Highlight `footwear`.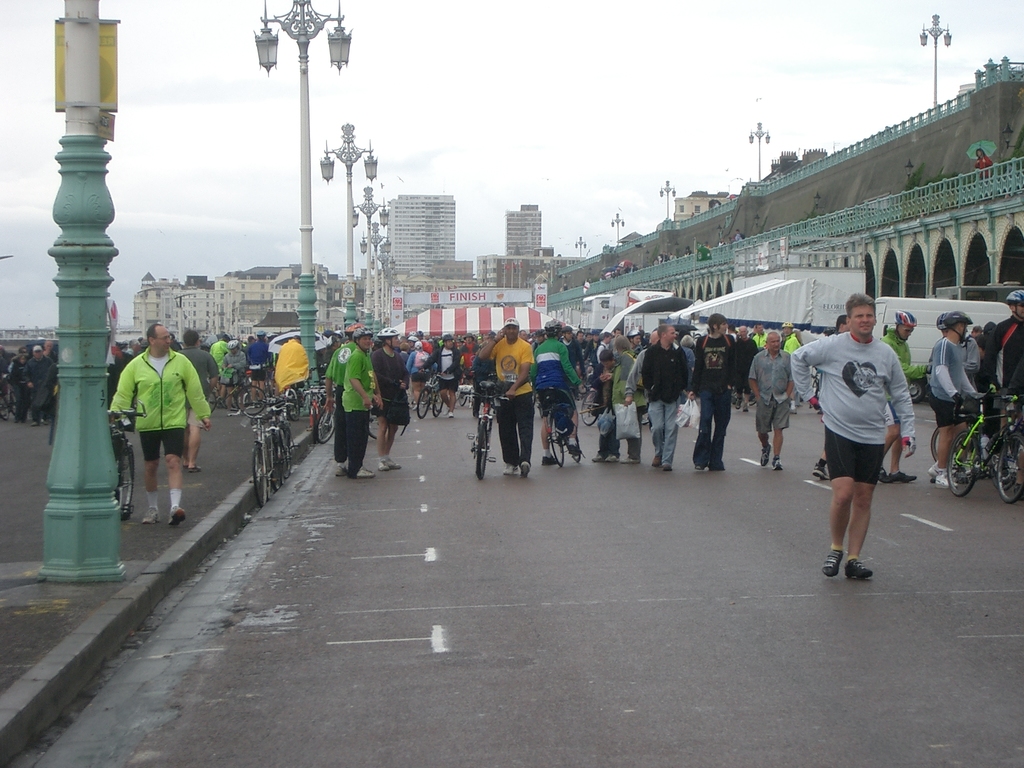
Highlighted region: {"left": 769, "top": 457, "right": 780, "bottom": 471}.
